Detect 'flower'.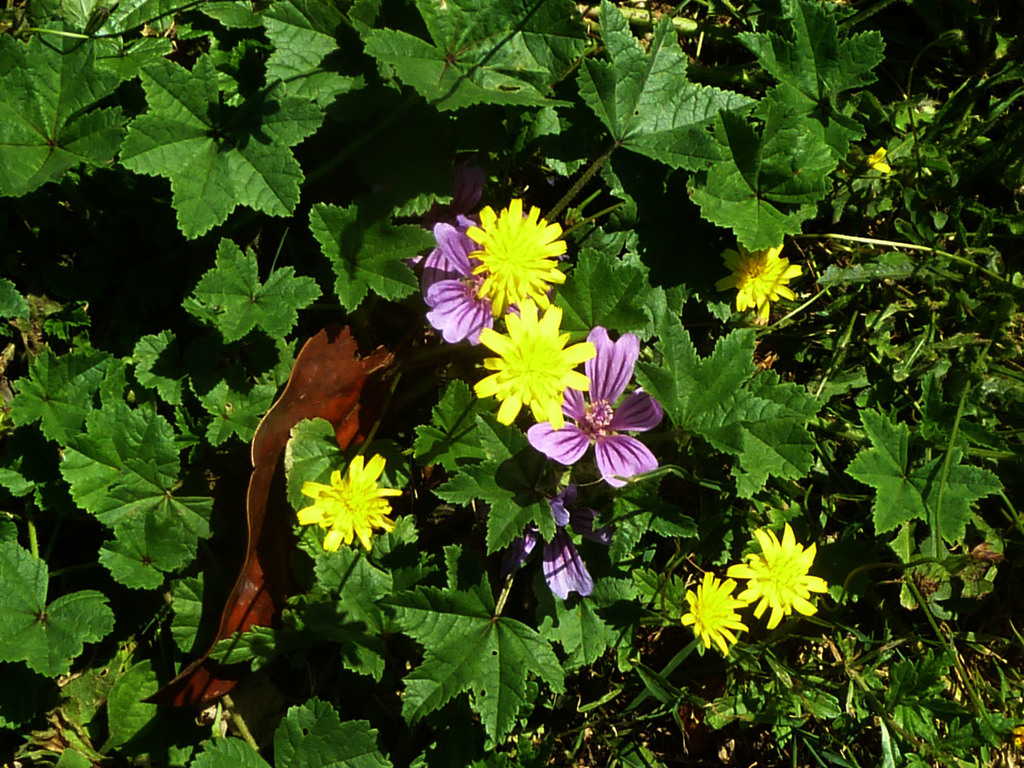
Detected at <region>681, 573, 747, 648</region>.
